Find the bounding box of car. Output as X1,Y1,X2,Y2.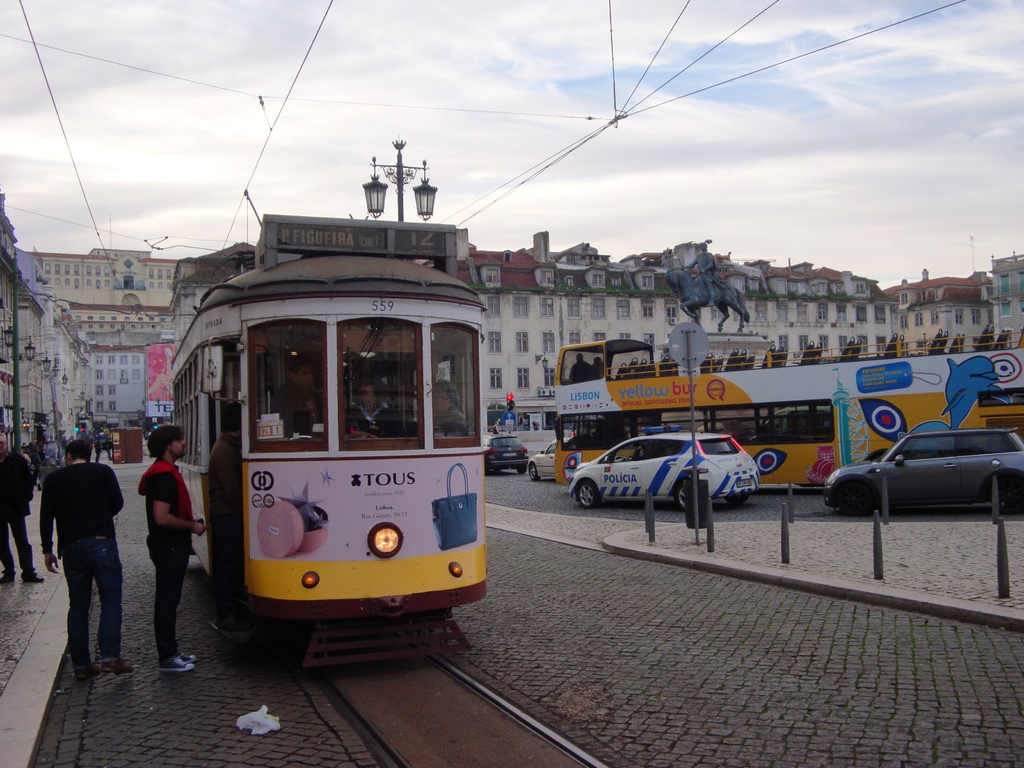
525,436,559,479.
